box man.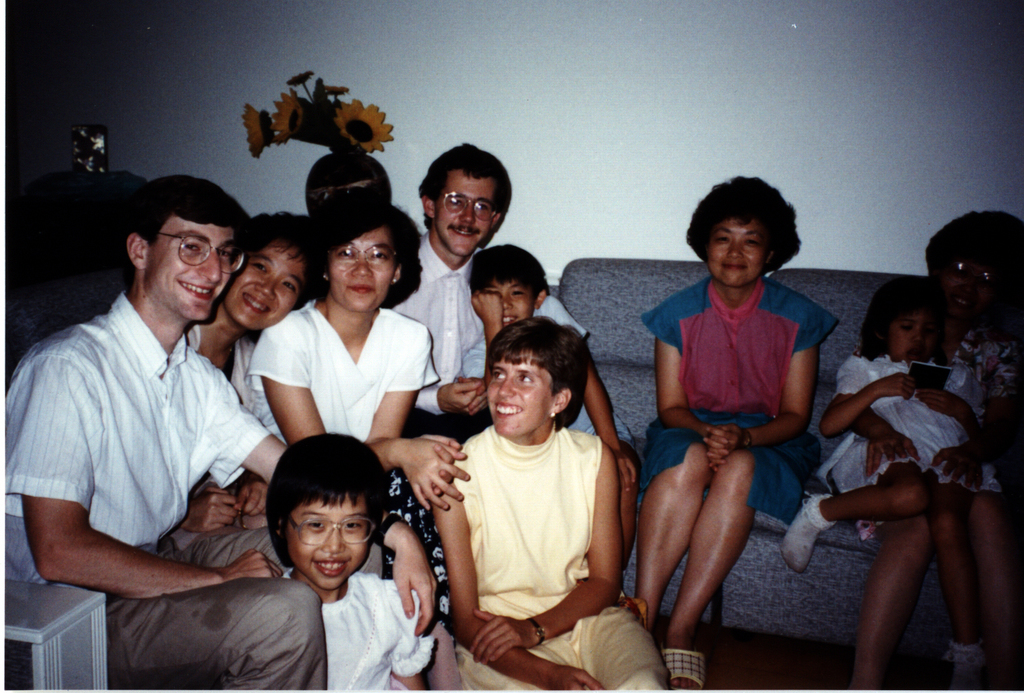
bbox=(20, 163, 282, 651).
